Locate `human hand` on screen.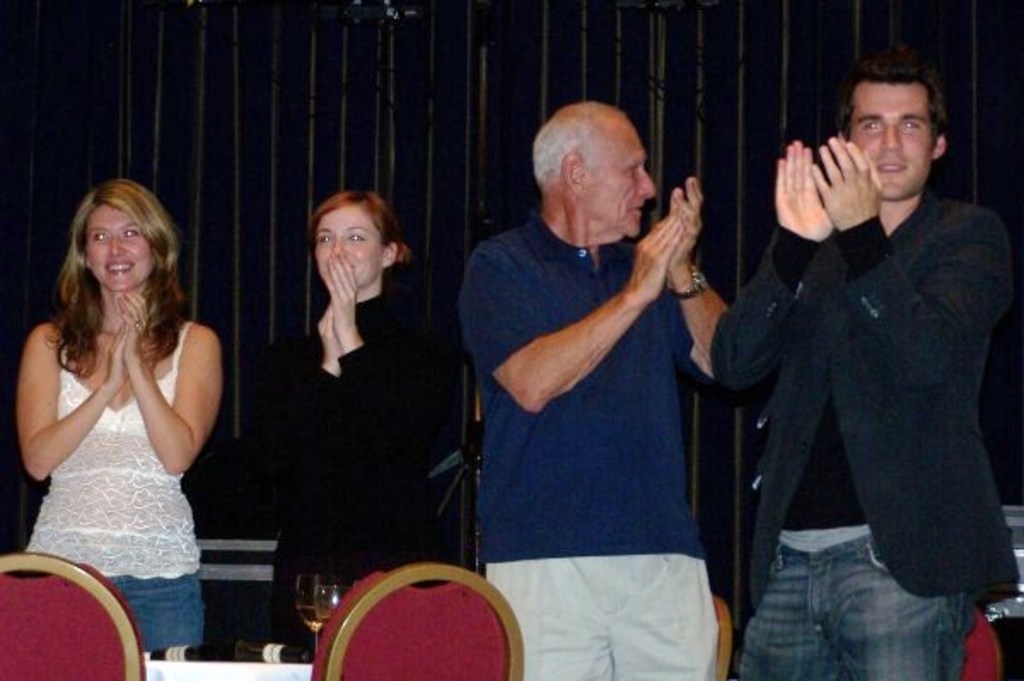
On screen at l=770, t=137, r=836, b=246.
